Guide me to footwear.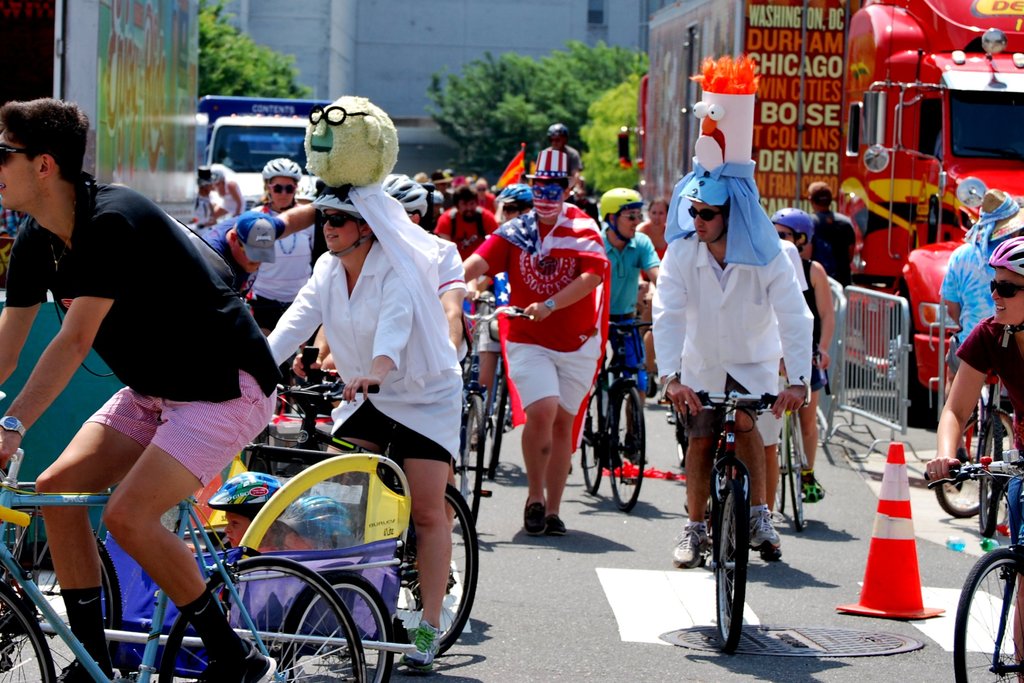
Guidance: <region>401, 618, 444, 673</region>.
